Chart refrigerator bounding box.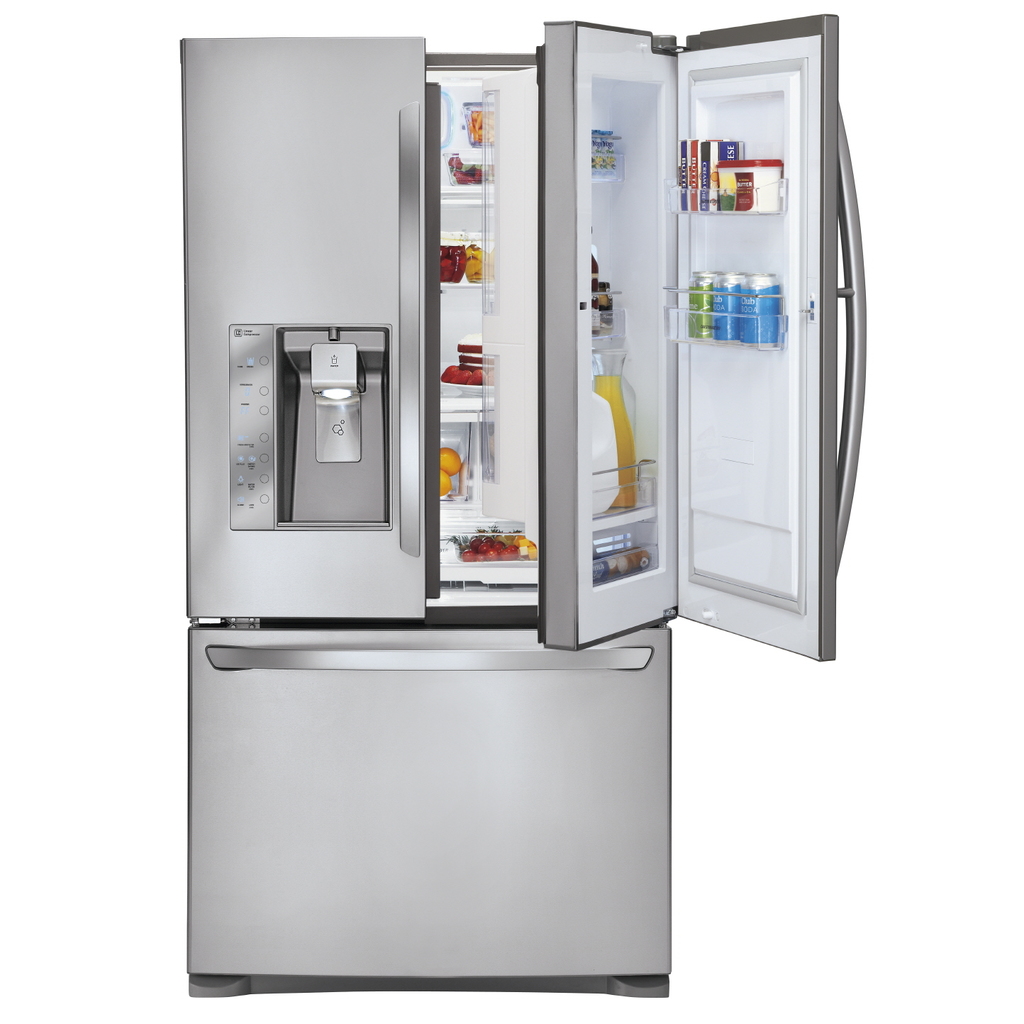
Charted: (182, 23, 865, 998).
